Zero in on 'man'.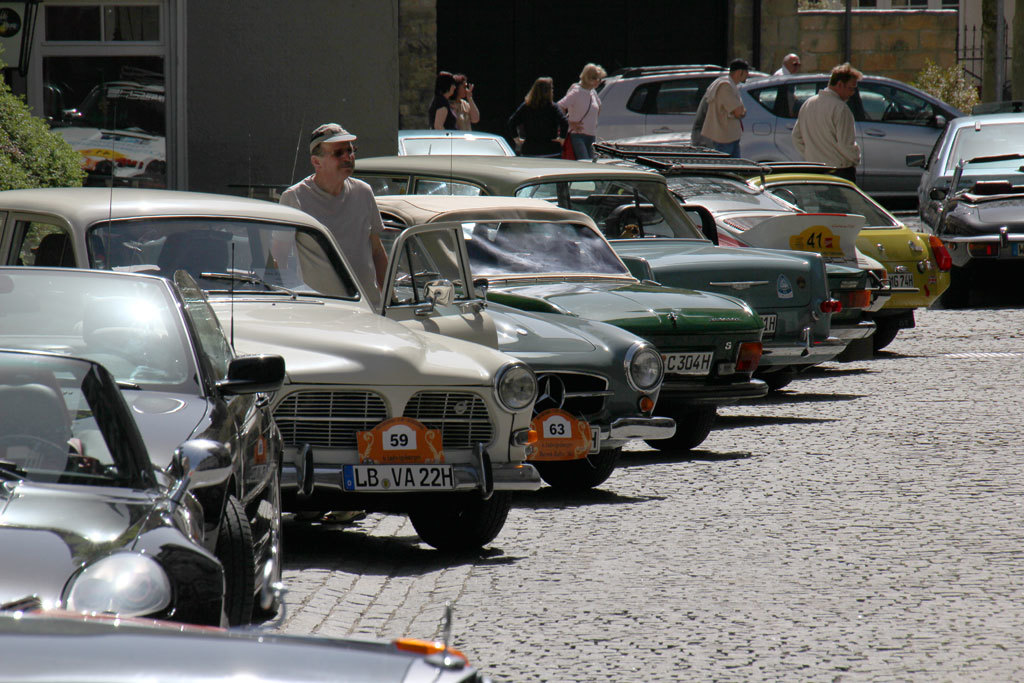
Zeroed in: 773,52,801,77.
